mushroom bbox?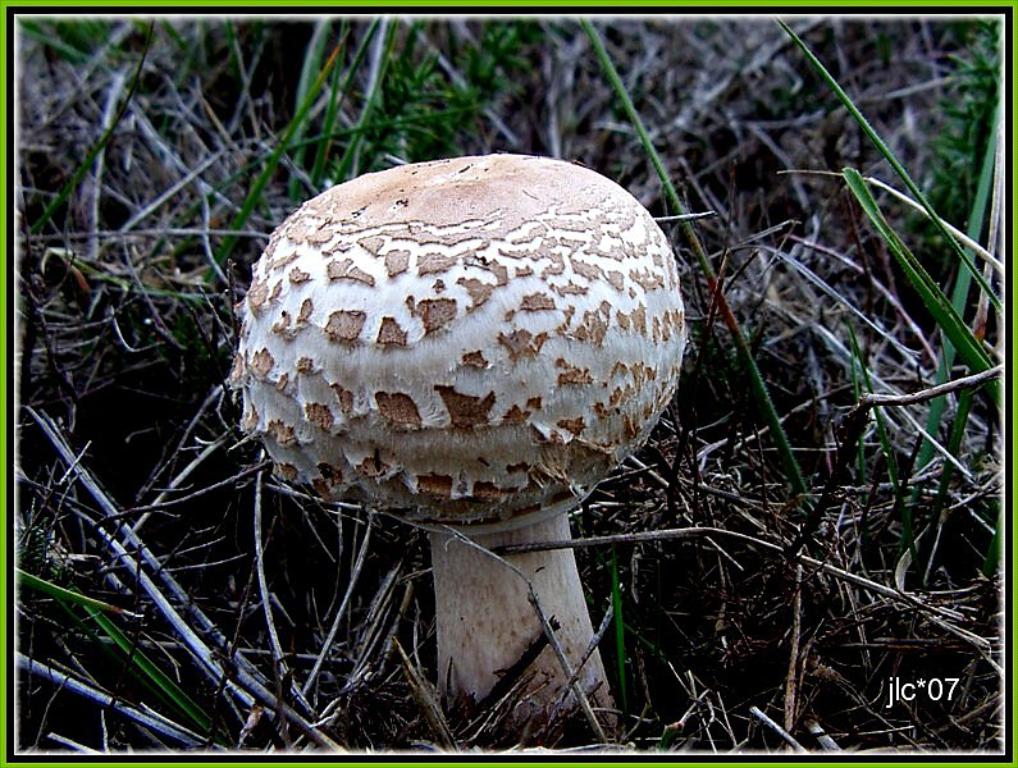
(228, 151, 685, 714)
